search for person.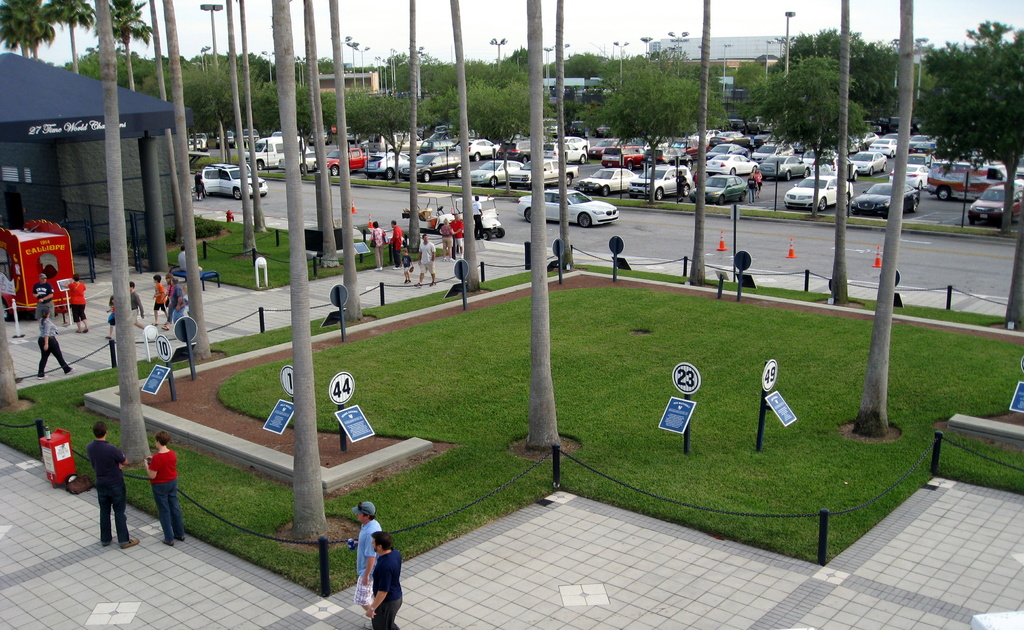
Found at x1=147 y1=276 x2=177 y2=327.
